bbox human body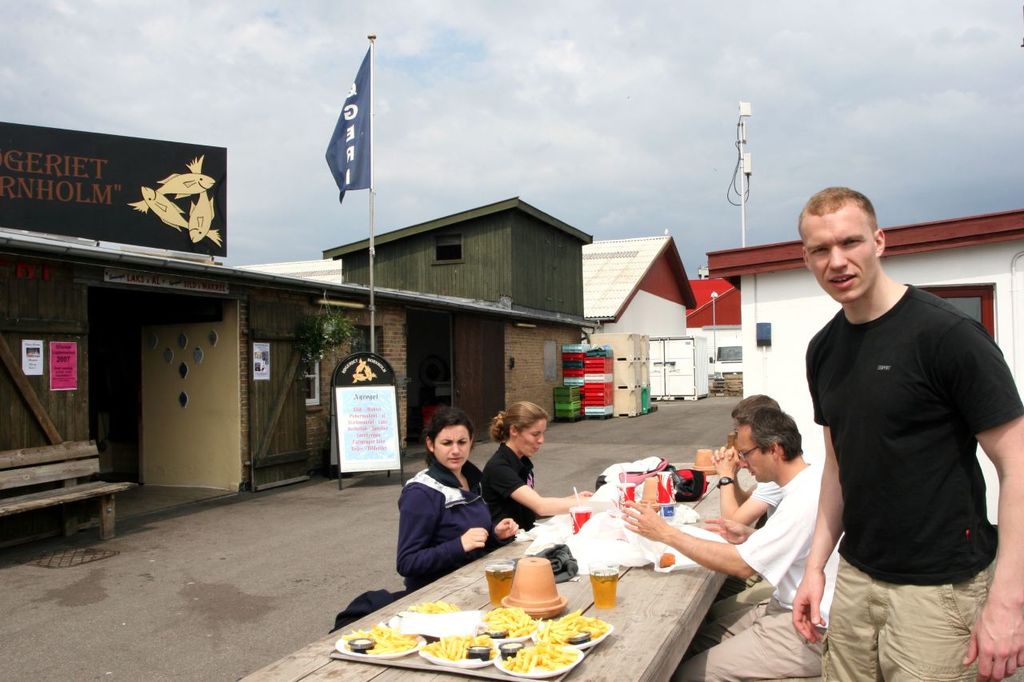
x1=468 y1=394 x2=580 y2=540
